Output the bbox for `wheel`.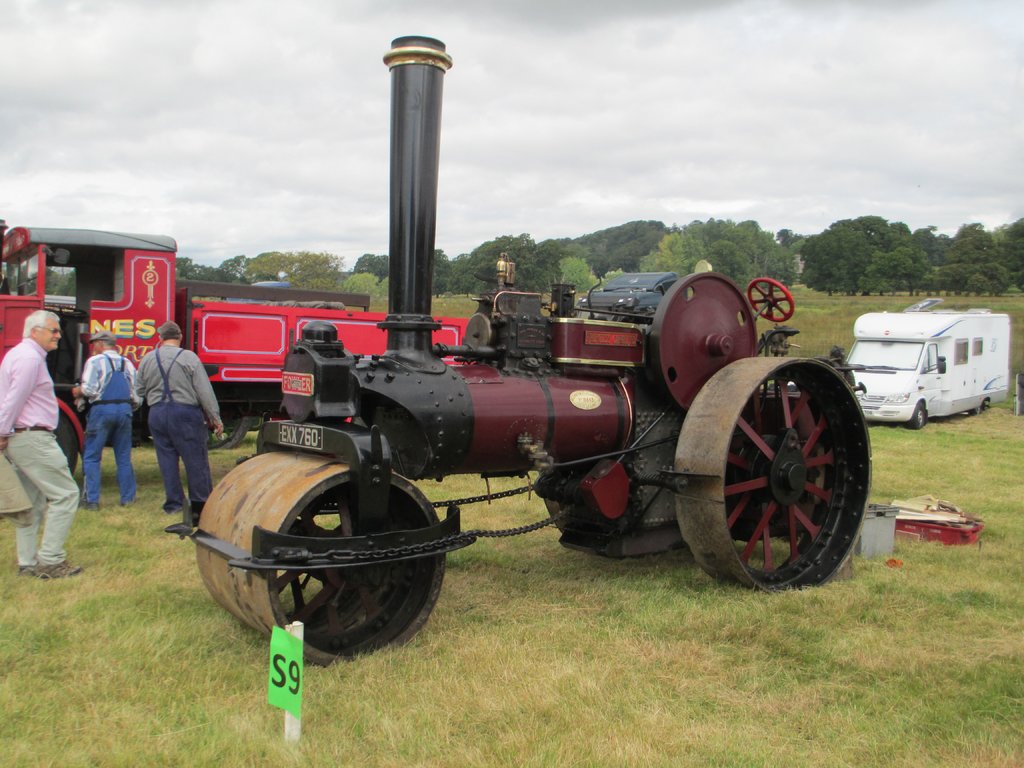
select_region(42, 403, 72, 471).
